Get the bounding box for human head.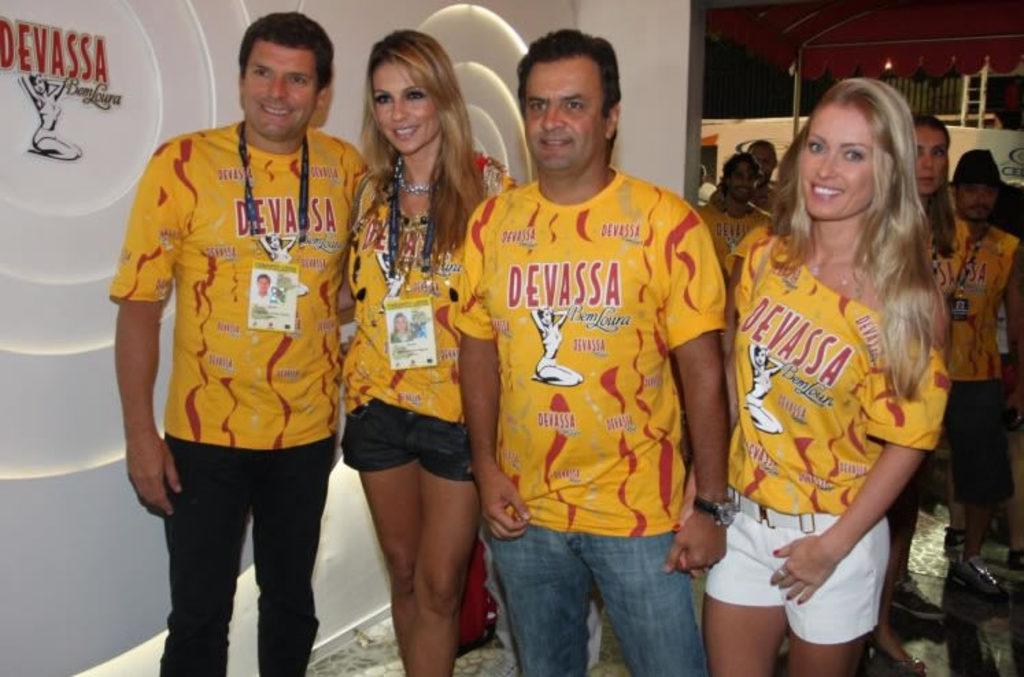
x1=910, y1=118, x2=951, y2=192.
